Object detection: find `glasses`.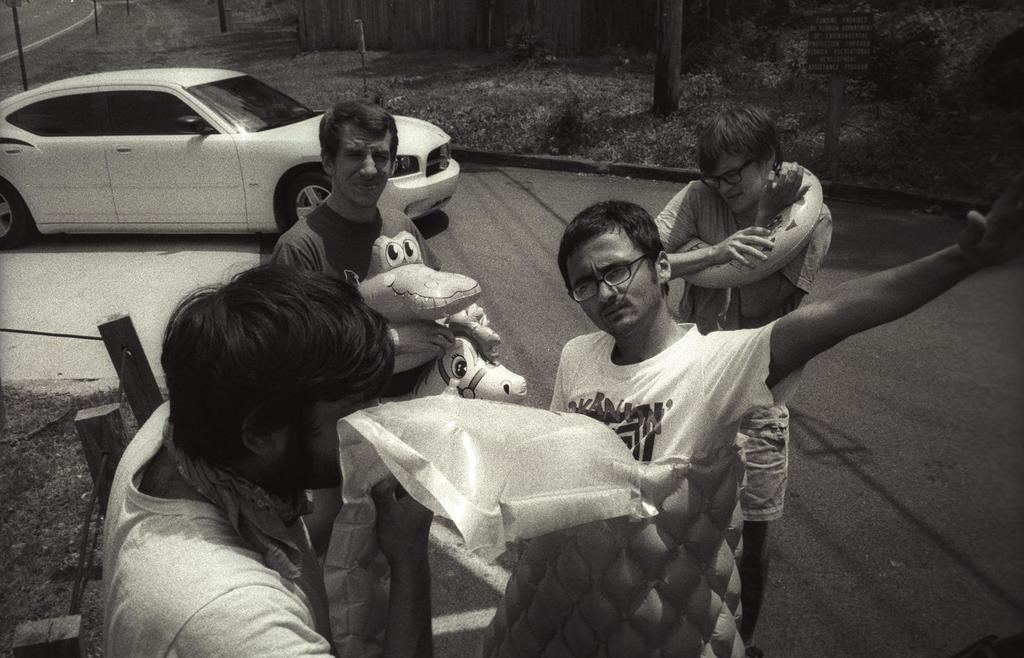
detection(564, 254, 672, 300).
